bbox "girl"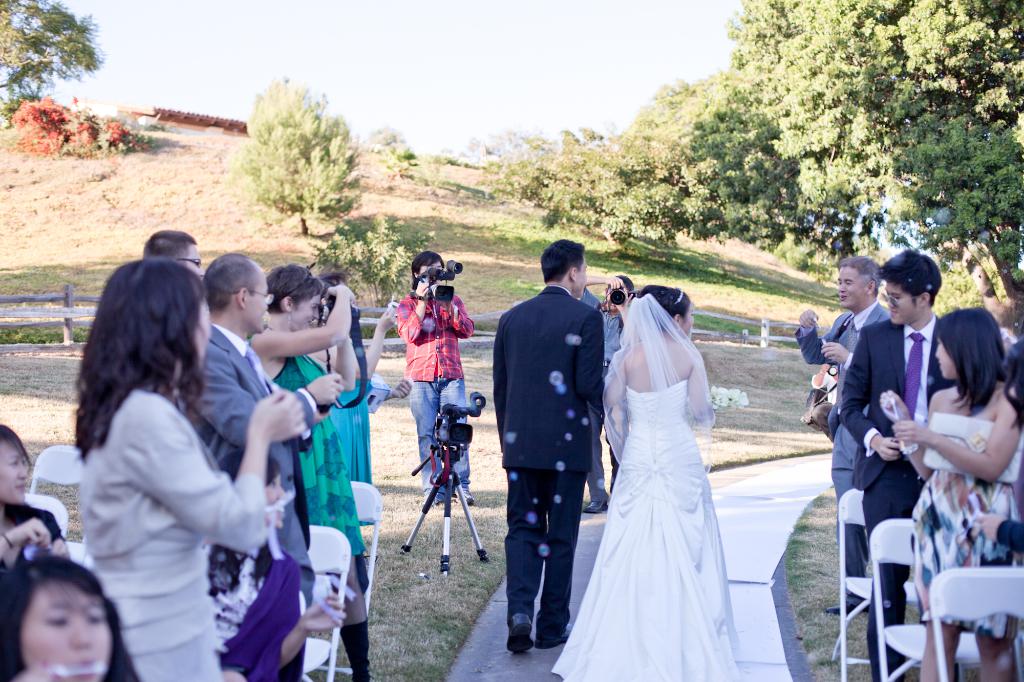
l=65, t=260, r=307, b=671
